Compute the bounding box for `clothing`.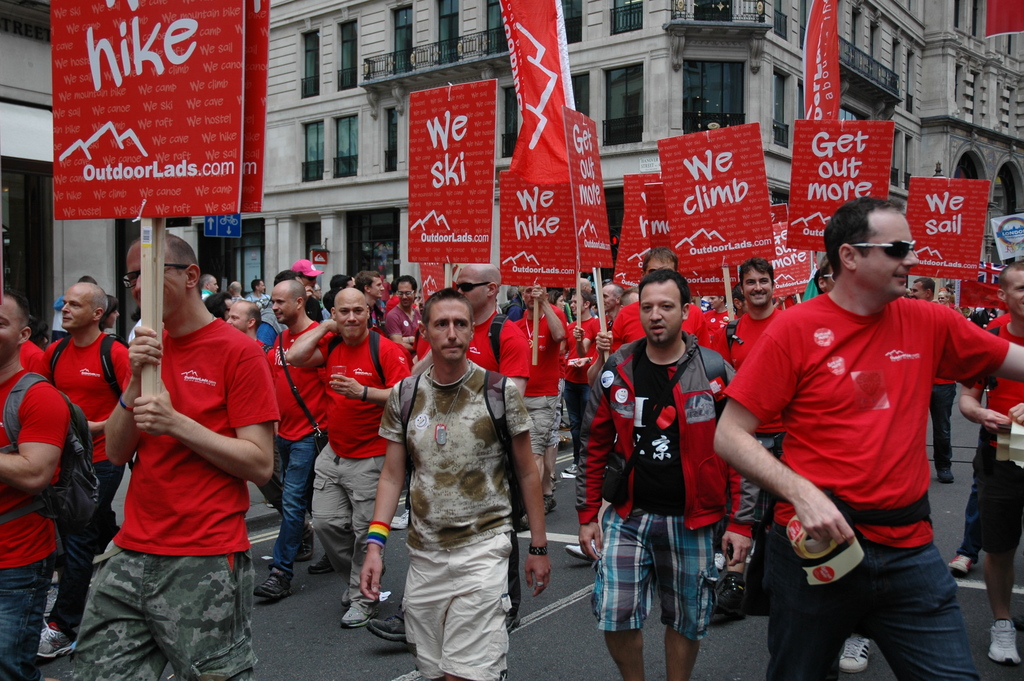
box=[961, 309, 1023, 556].
